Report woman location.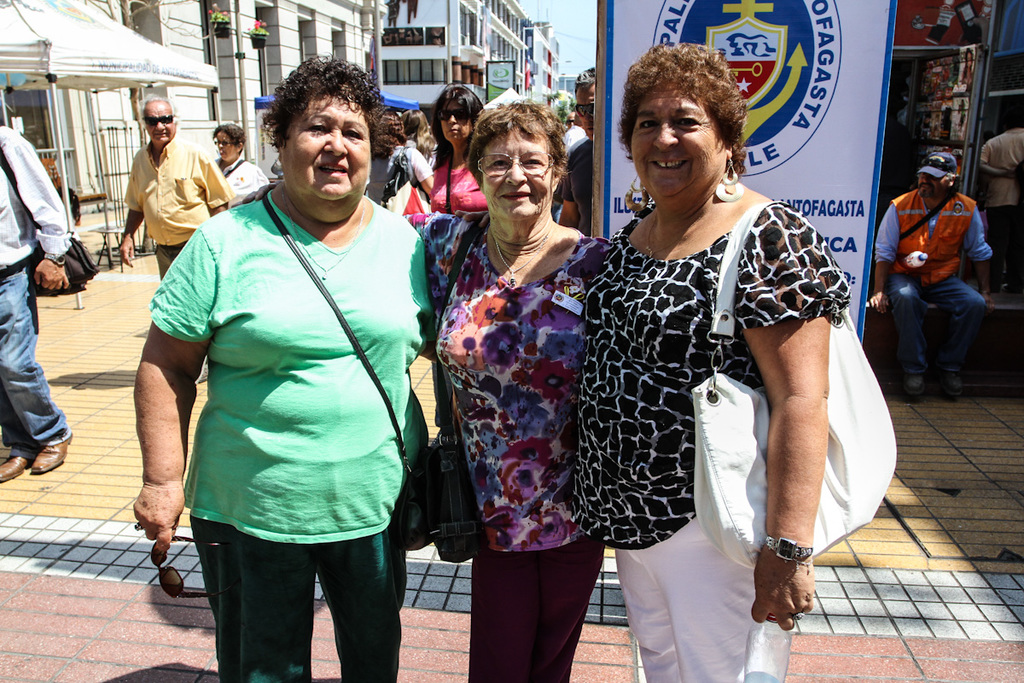
Report: region(365, 108, 433, 213).
